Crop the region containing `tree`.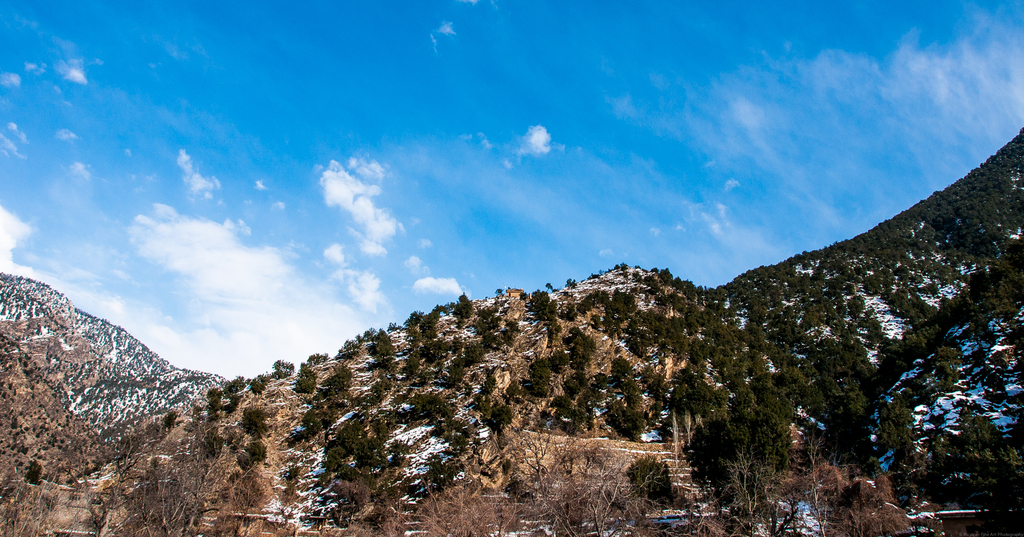
Crop region: pyautogui.locateOnScreen(301, 409, 314, 433).
